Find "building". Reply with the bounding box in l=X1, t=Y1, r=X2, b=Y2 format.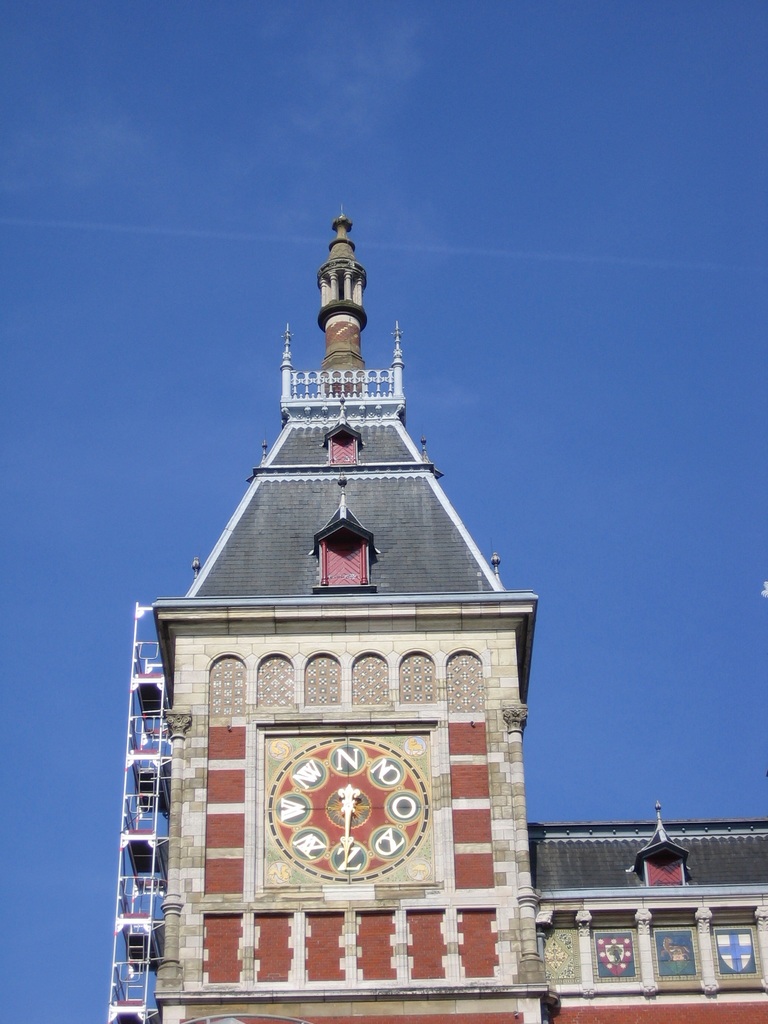
l=104, t=207, r=767, b=1023.
